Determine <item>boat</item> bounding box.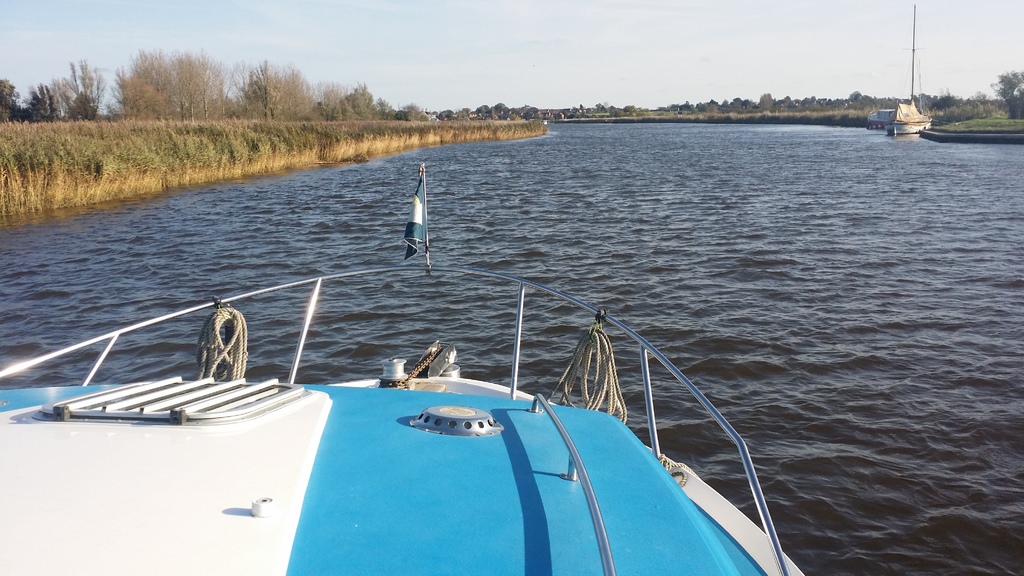
Determined: 863/109/893/129.
